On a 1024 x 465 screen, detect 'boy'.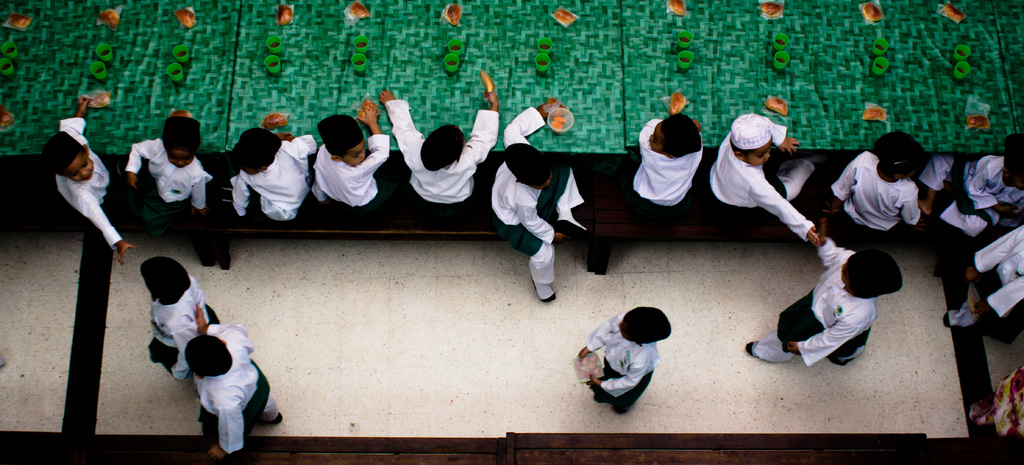
locate(915, 133, 1023, 236).
